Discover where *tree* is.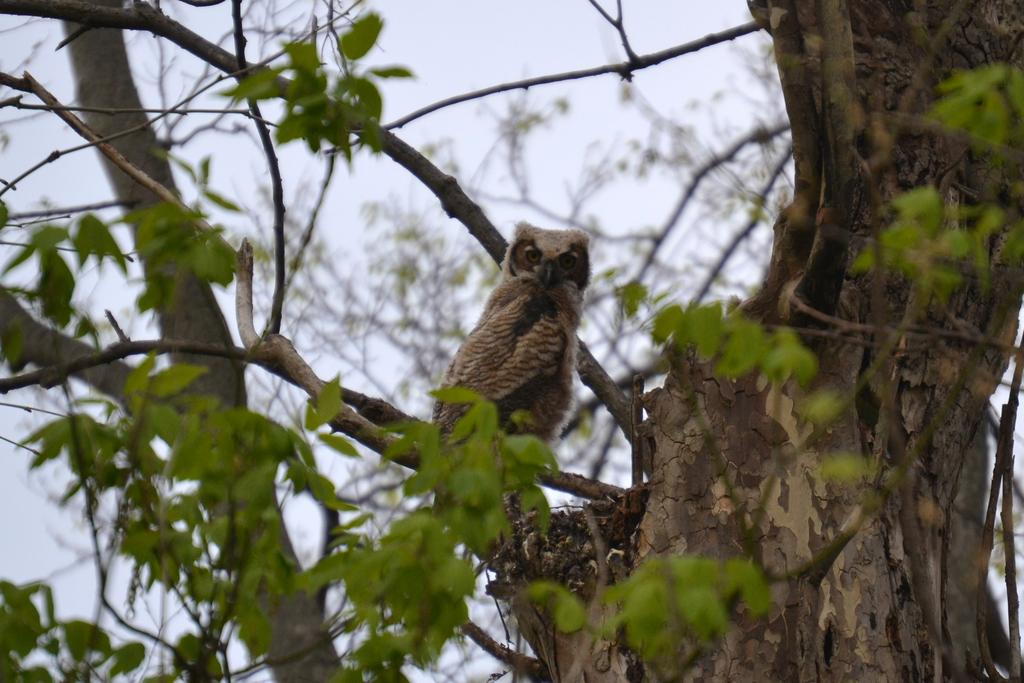
Discovered at 0/0/1023/682.
